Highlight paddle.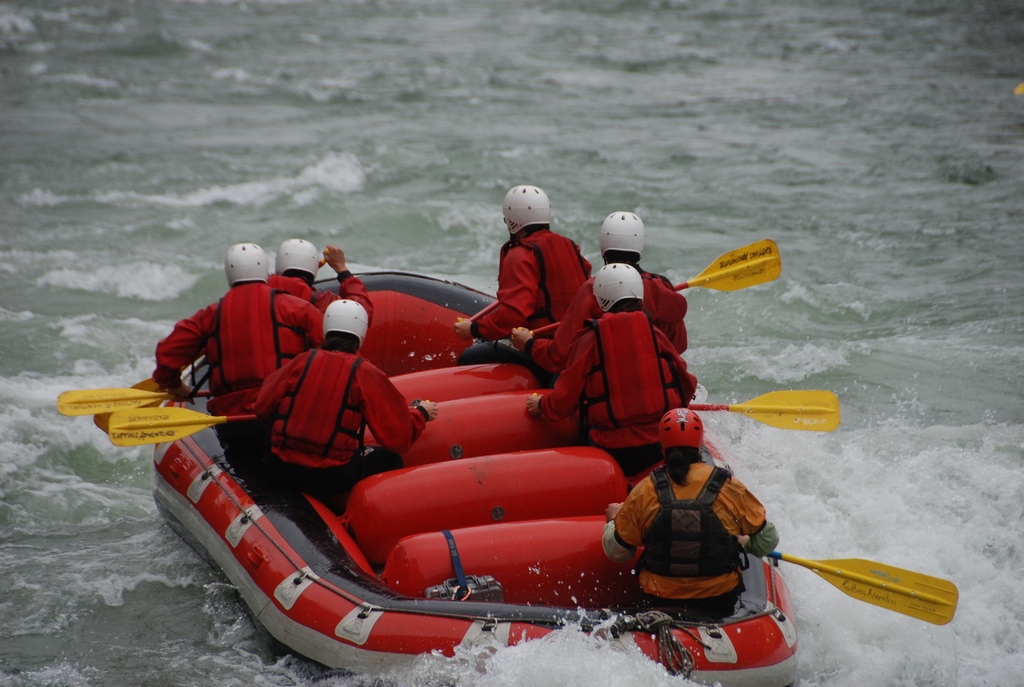
Highlighted region: BBox(108, 405, 289, 448).
